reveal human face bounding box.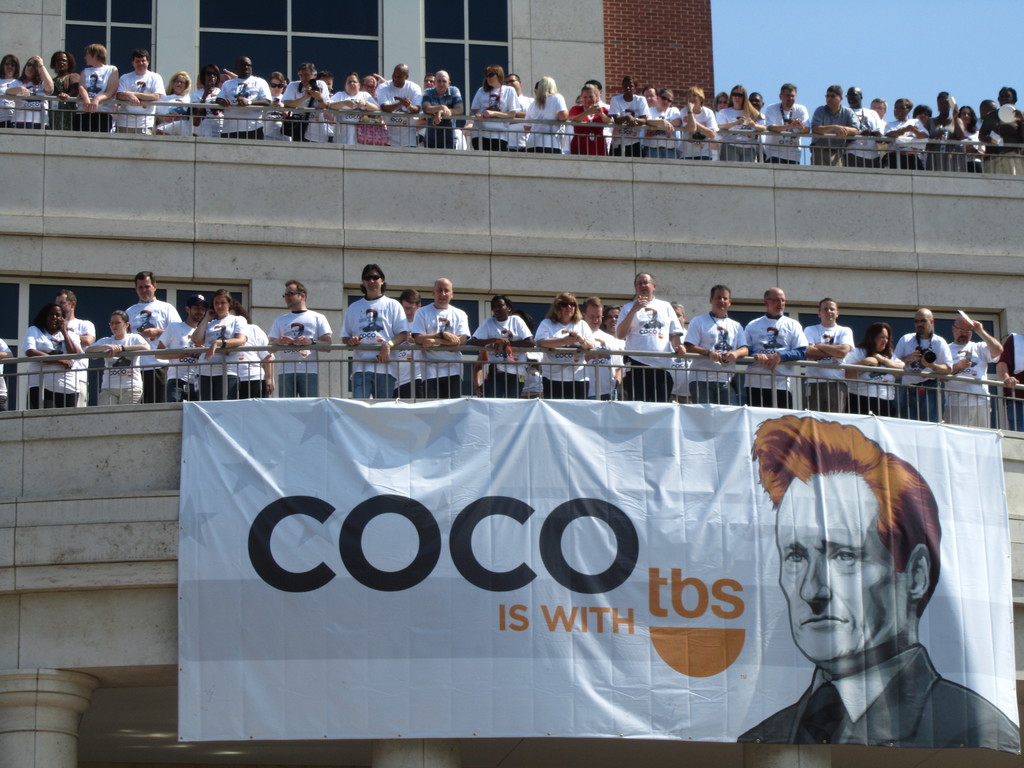
Revealed: region(433, 280, 452, 308).
